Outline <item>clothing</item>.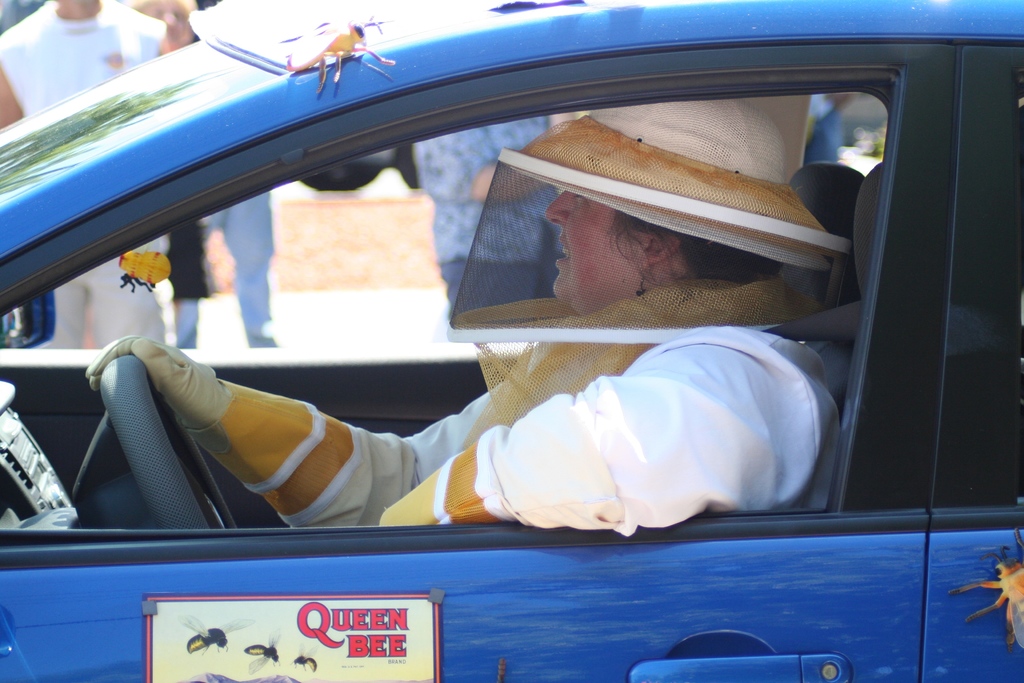
Outline: l=177, t=279, r=840, b=527.
